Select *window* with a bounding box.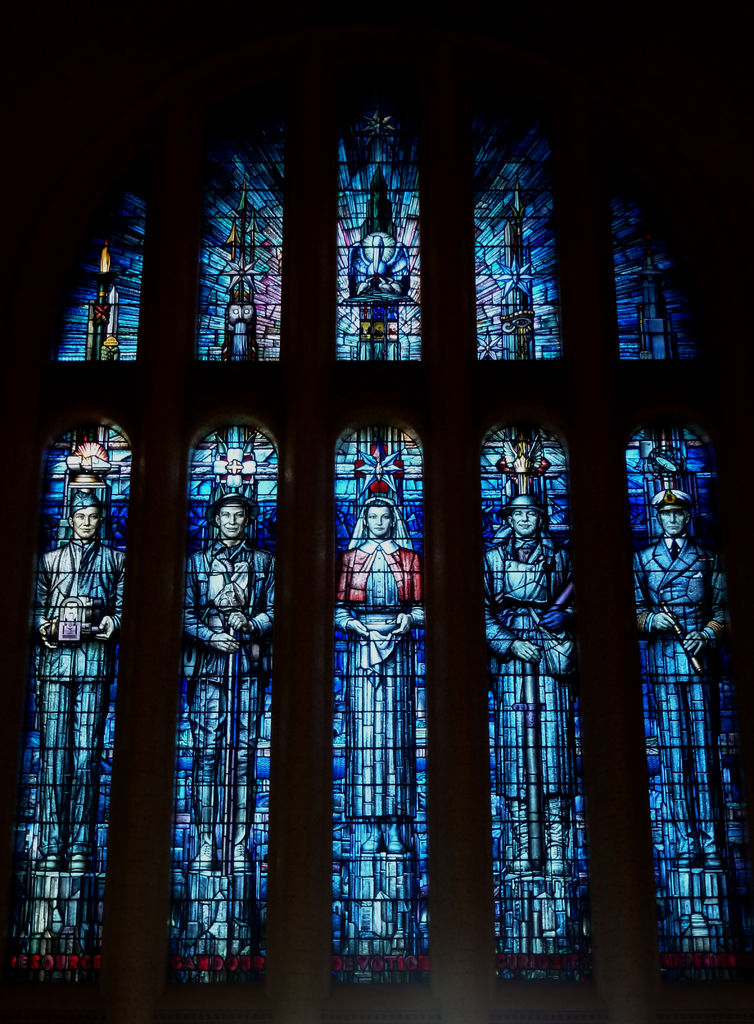
pyautogui.locateOnScreen(195, 130, 284, 359).
